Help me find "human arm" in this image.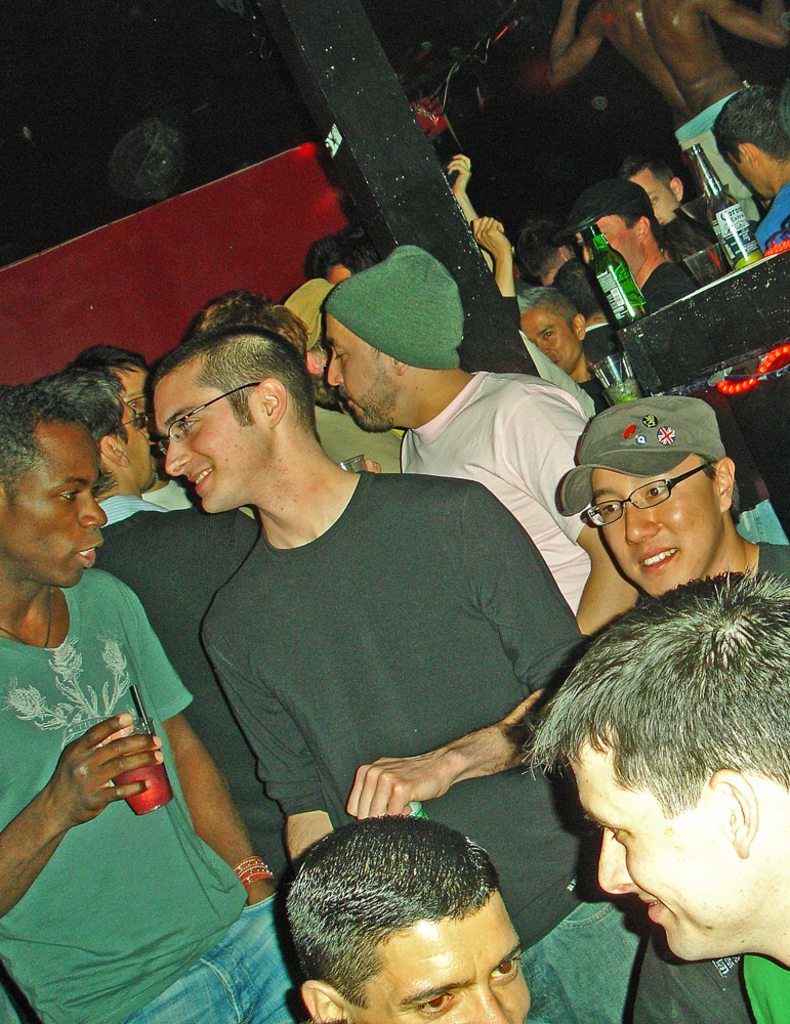
Found it: [699, 0, 789, 50].
